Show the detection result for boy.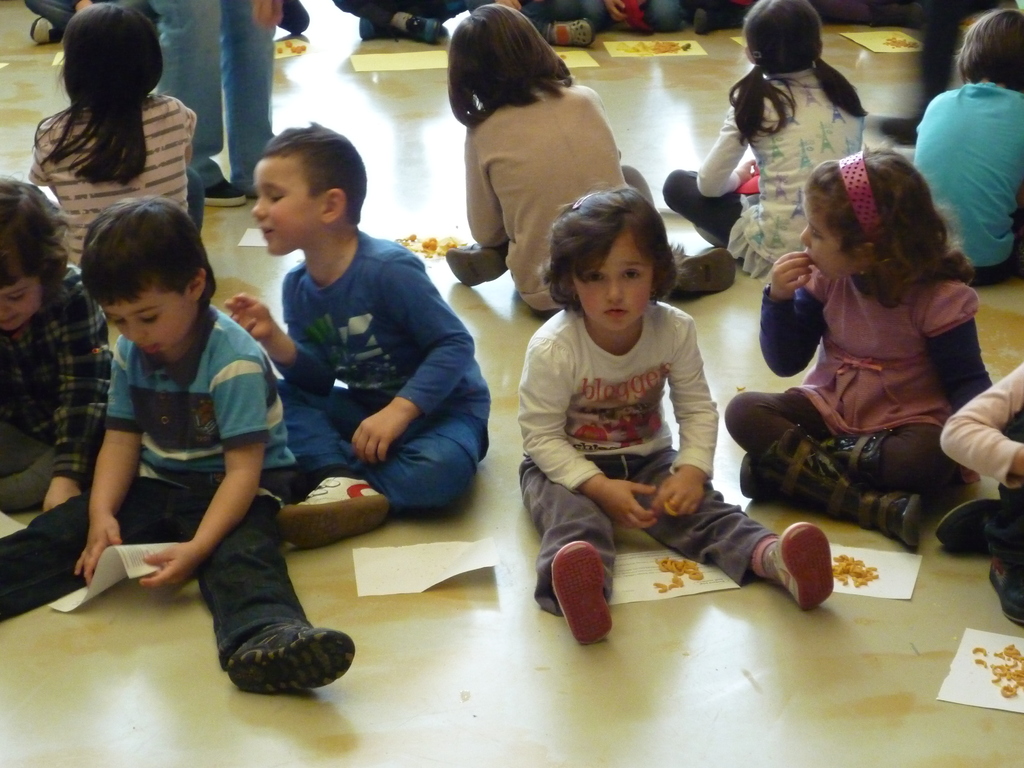
pyautogui.locateOnScreen(18, 196, 324, 666).
